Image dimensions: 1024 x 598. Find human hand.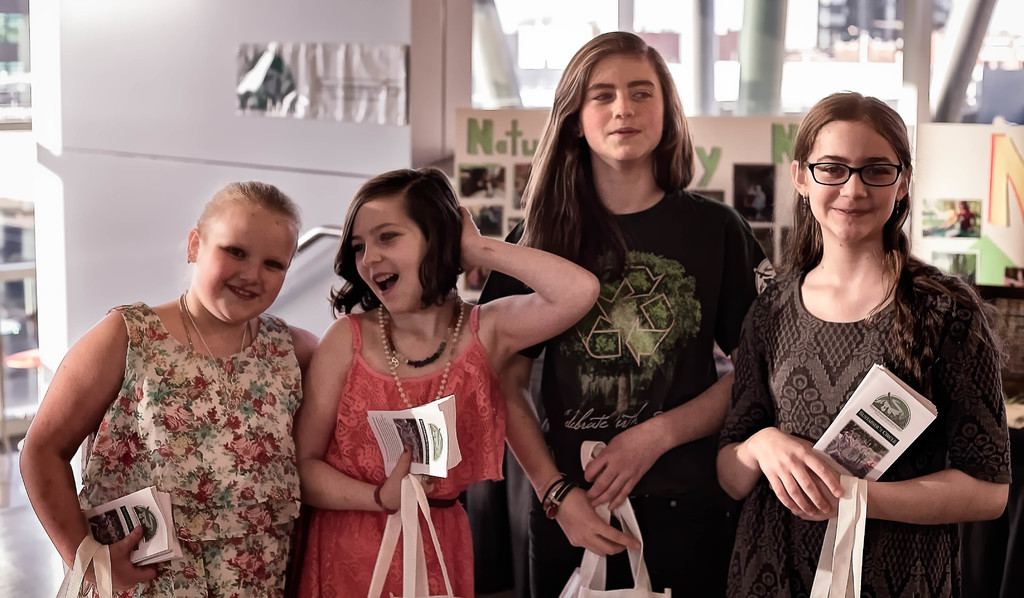
766, 472, 847, 524.
